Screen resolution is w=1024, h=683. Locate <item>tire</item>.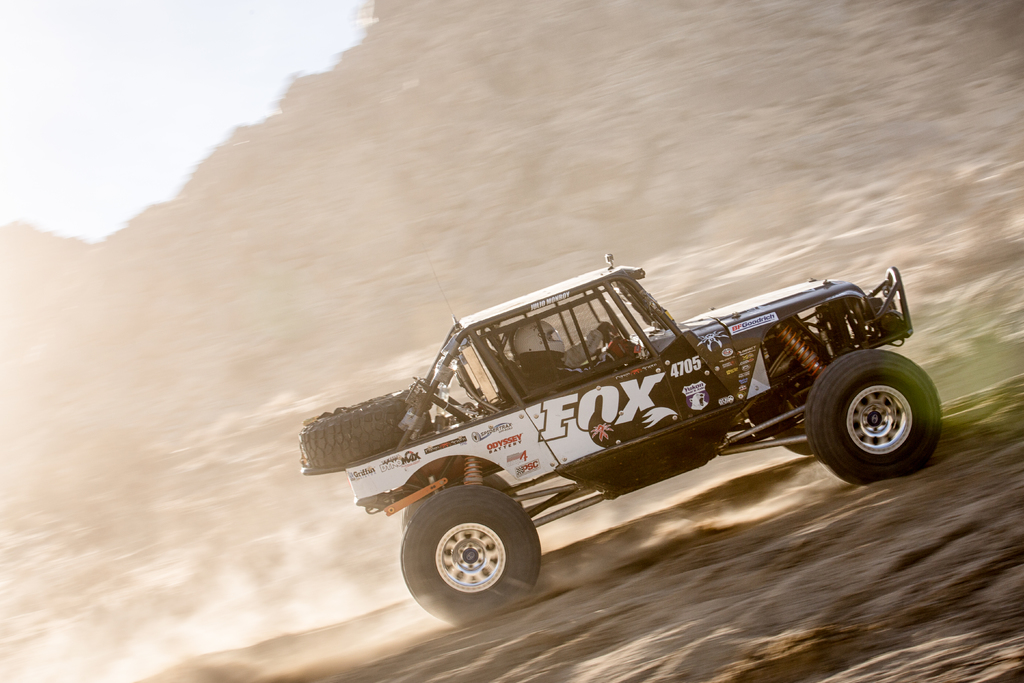
805/345/940/484.
